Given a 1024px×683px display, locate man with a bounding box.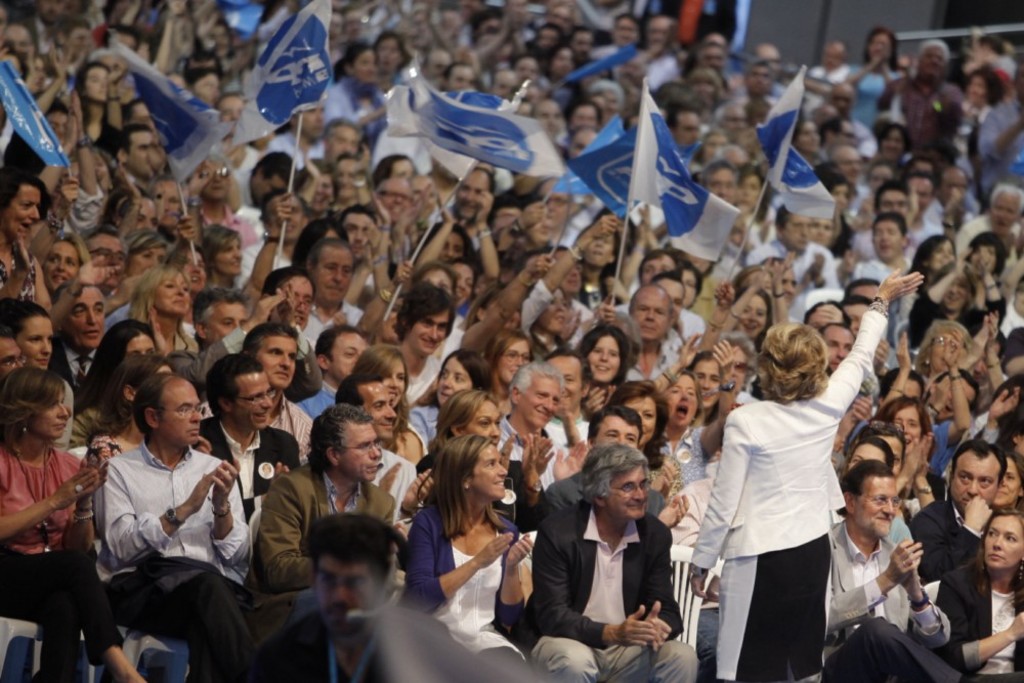
Located: Rect(293, 241, 371, 354).
